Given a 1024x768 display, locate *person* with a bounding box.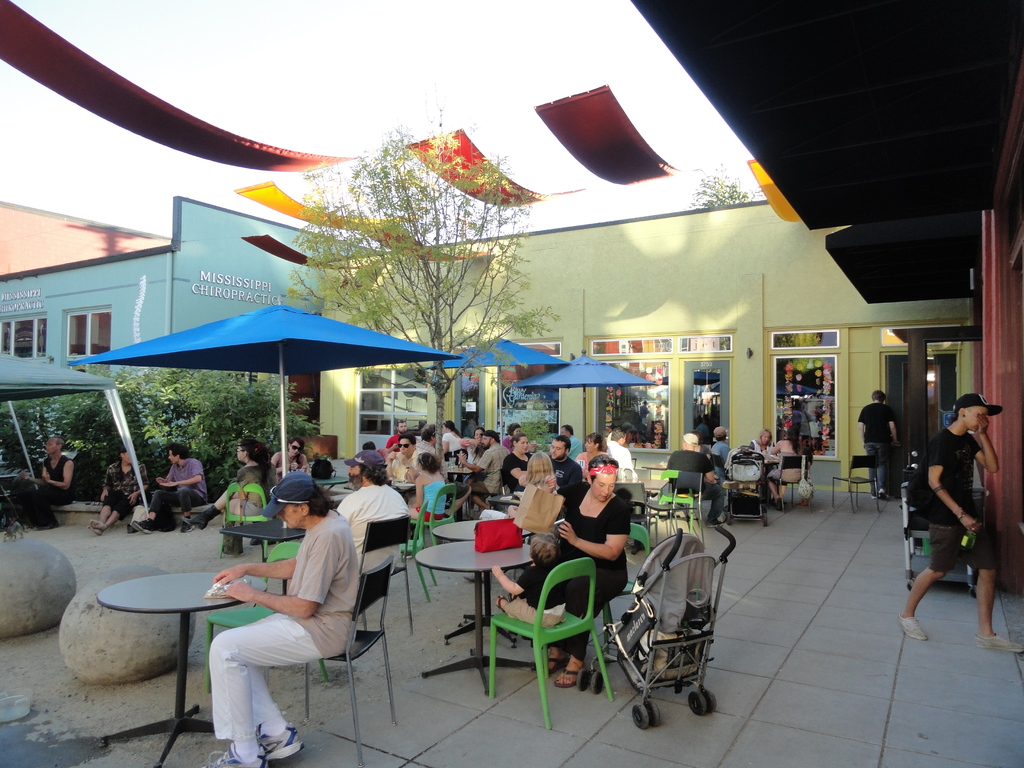
Located: (x1=666, y1=427, x2=719, y2=532).
